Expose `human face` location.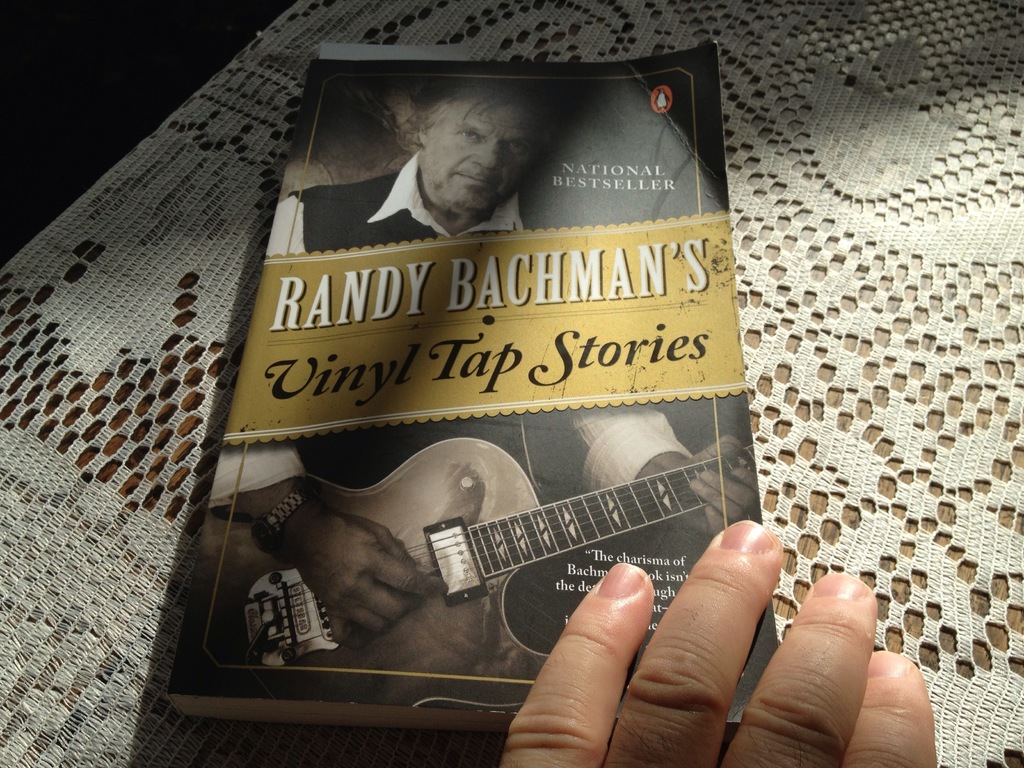
Exposed at [412, 97, 521, 209].
